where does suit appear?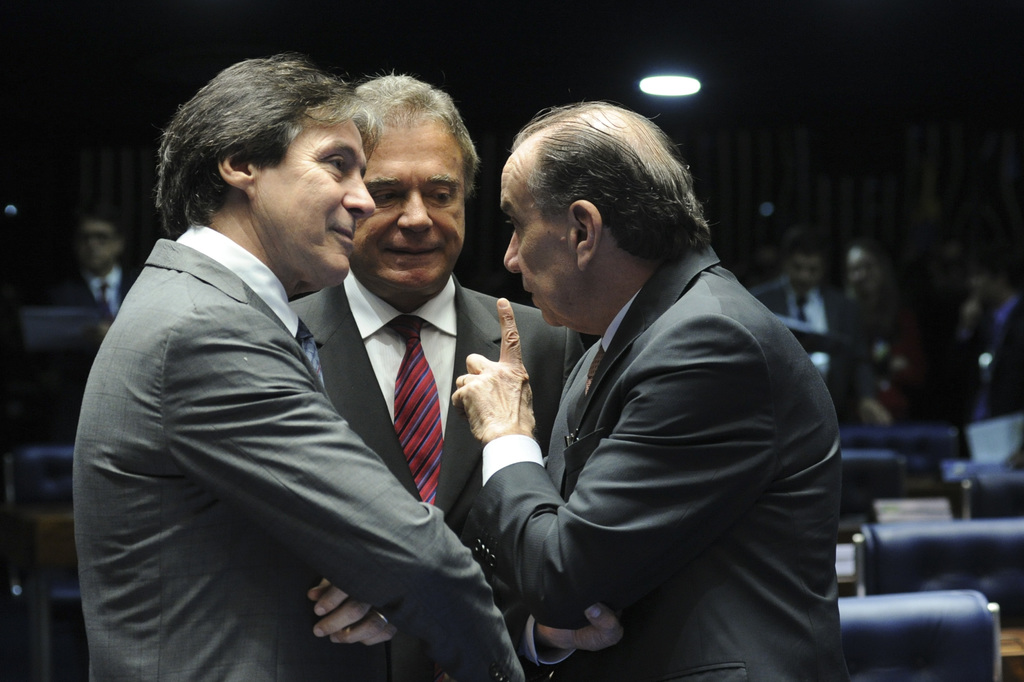
Appears at crop(482, 243, 851, 681).
